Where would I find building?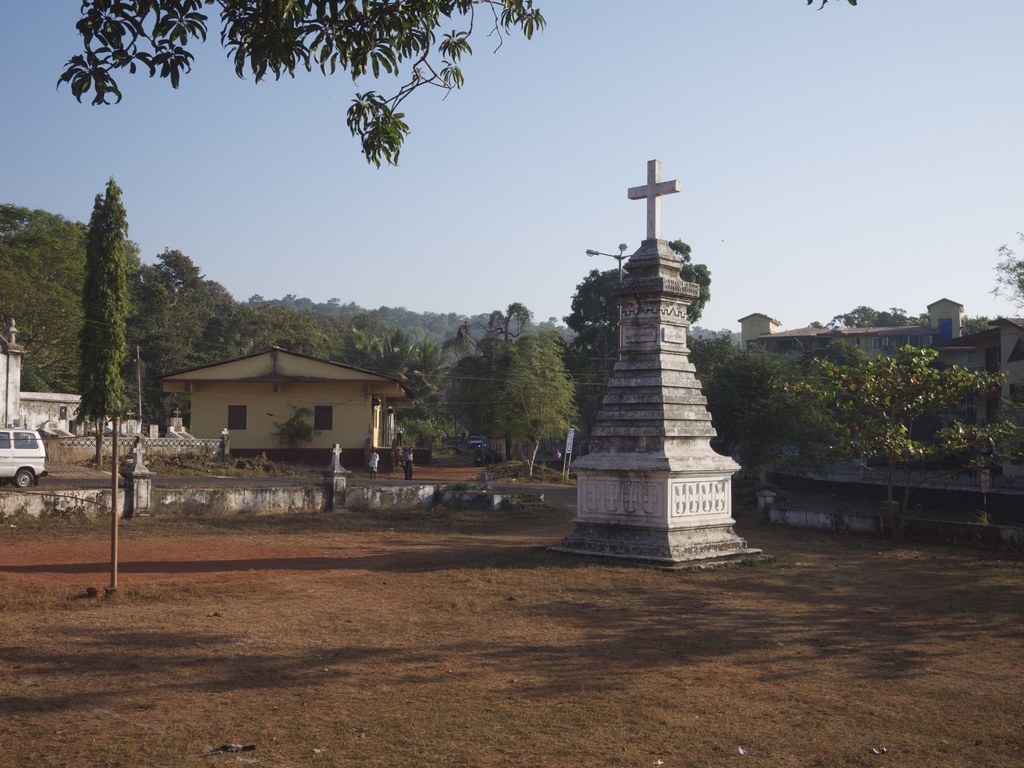
At select_region(0, 320, 95, 475).
